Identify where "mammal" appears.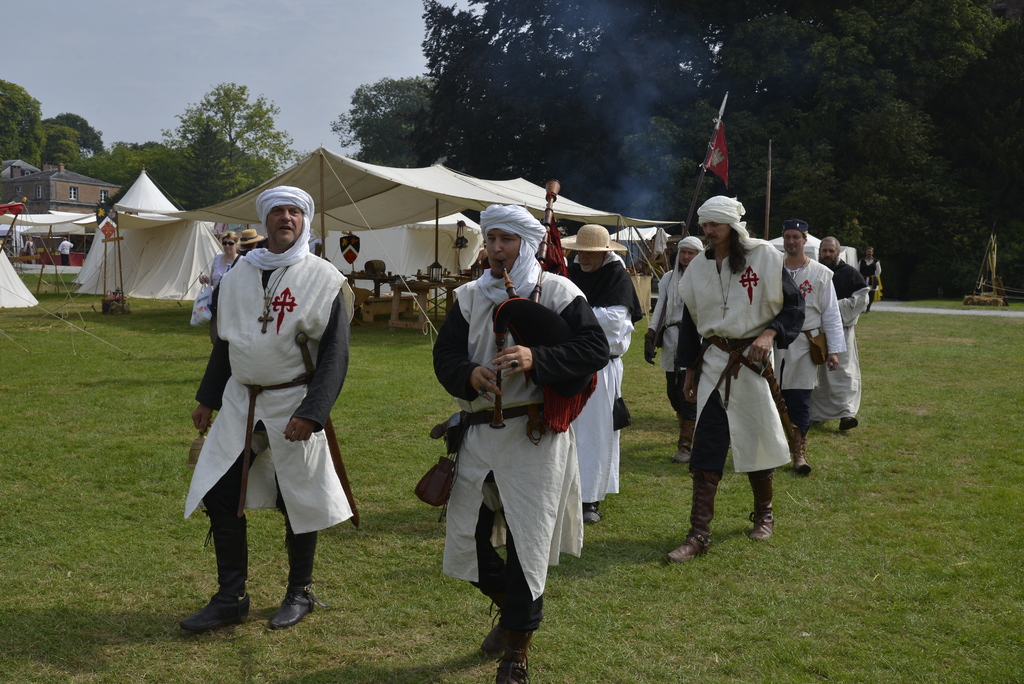
Appears at (x1=564, y1=220, x2=644, y2=523).
